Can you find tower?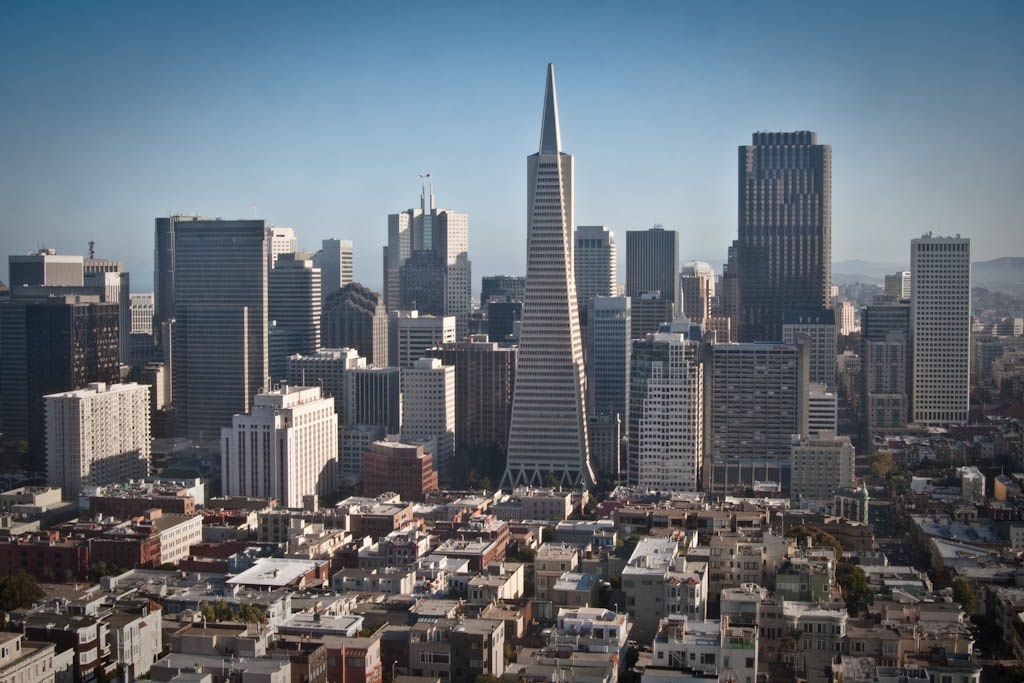
Yes, bounding box: 872,310,916,453.
